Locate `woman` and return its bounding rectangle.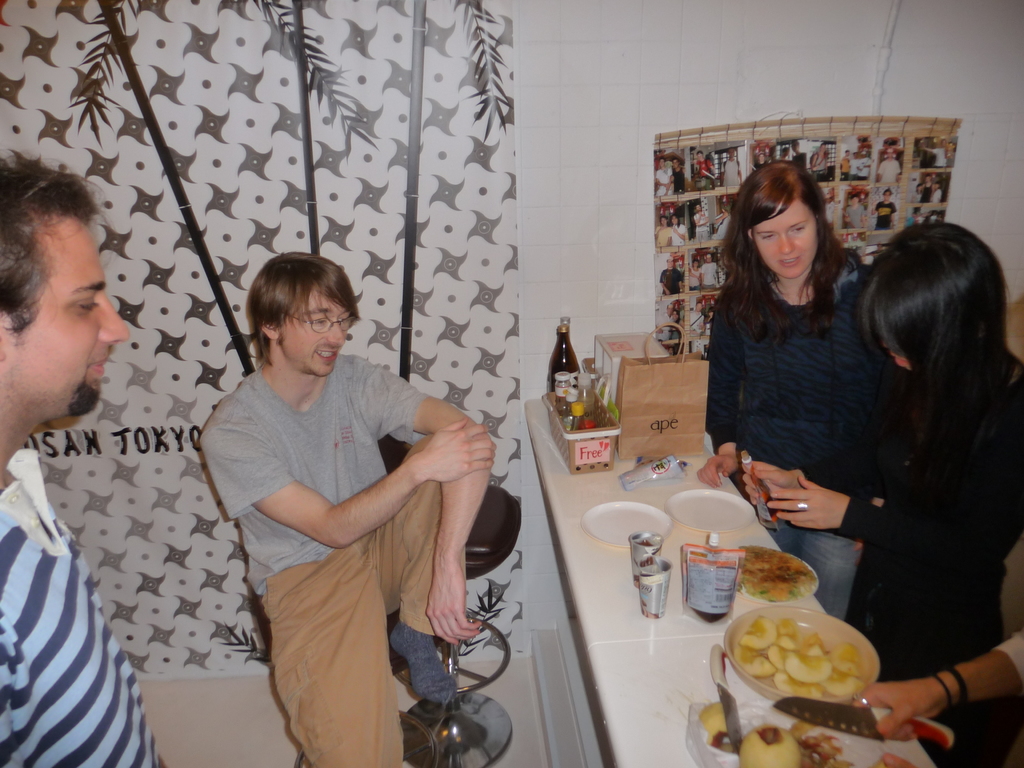
<region>760, 217, 1023, 767</region>.
